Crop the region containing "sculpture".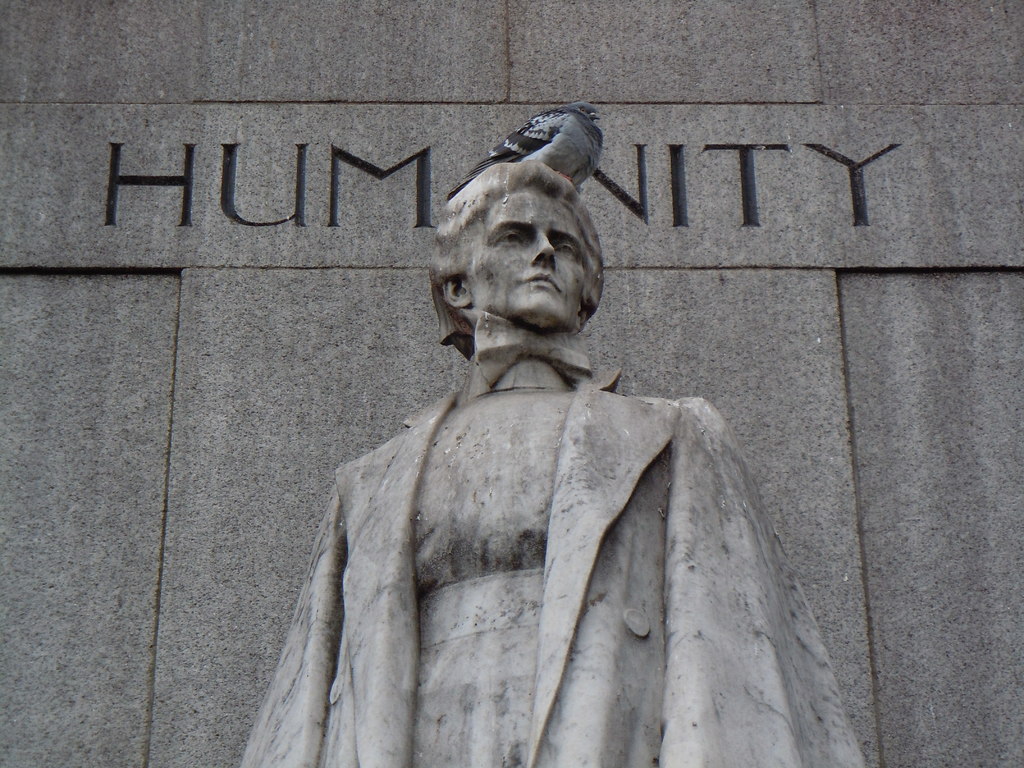
Crop region: locate(245, 119, 815, 767).
